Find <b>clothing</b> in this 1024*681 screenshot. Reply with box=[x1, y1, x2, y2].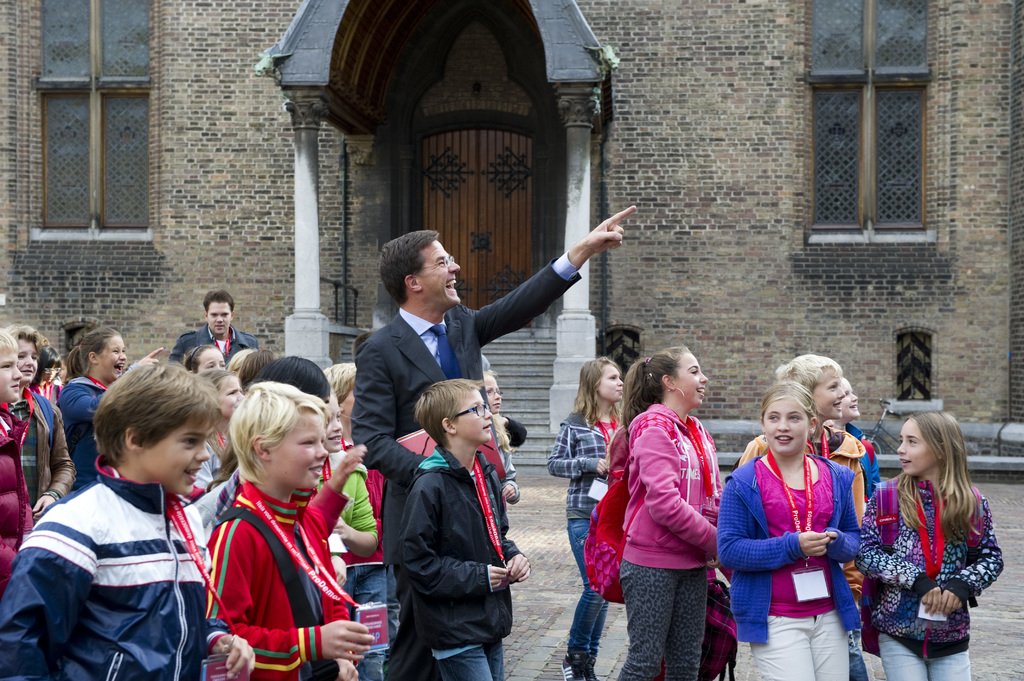
box=[0, 452, 228, 680].
